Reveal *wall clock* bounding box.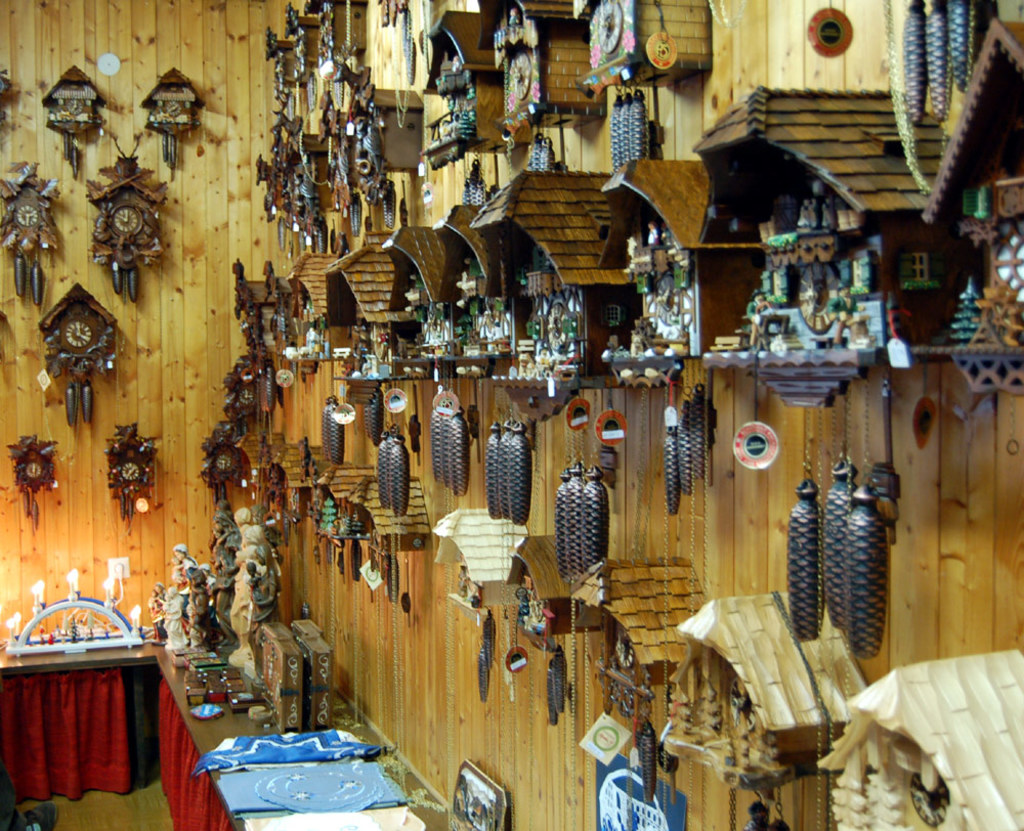
Revealed: 253,272,299,386.
